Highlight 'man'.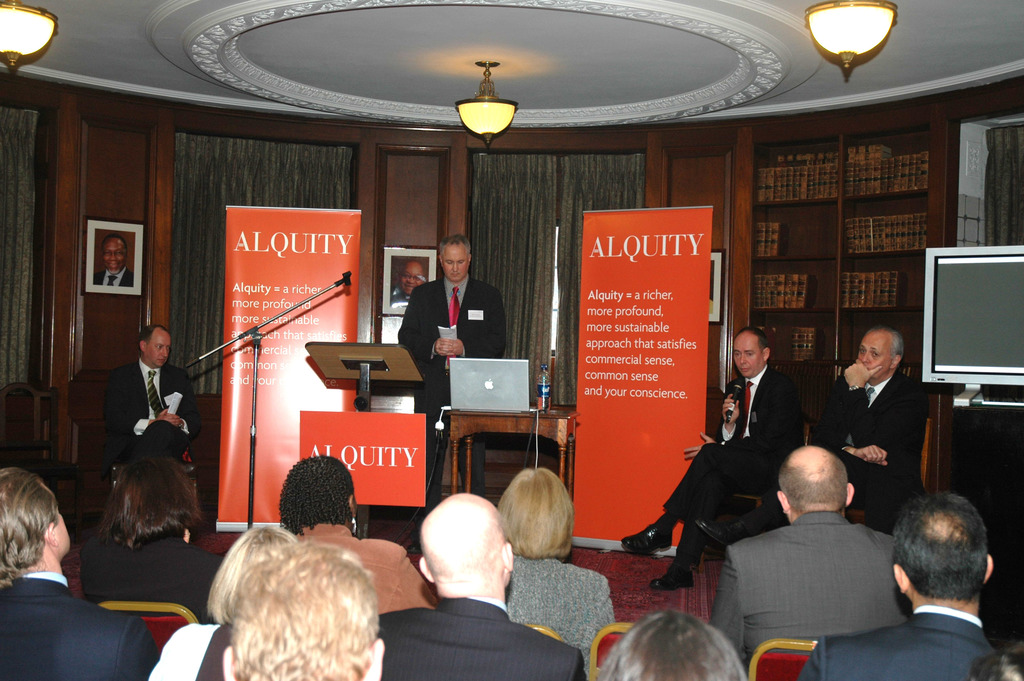
Highlighted region: bbox=(0, 463, 157, 680).
